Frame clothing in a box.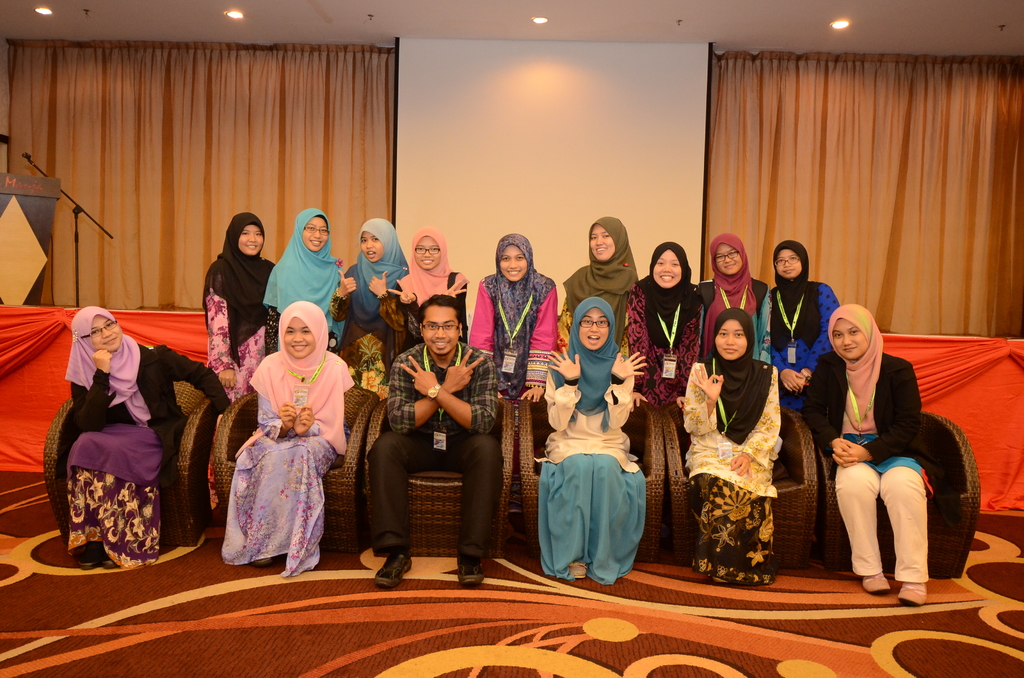
locate(395, 226, 471, 344).
